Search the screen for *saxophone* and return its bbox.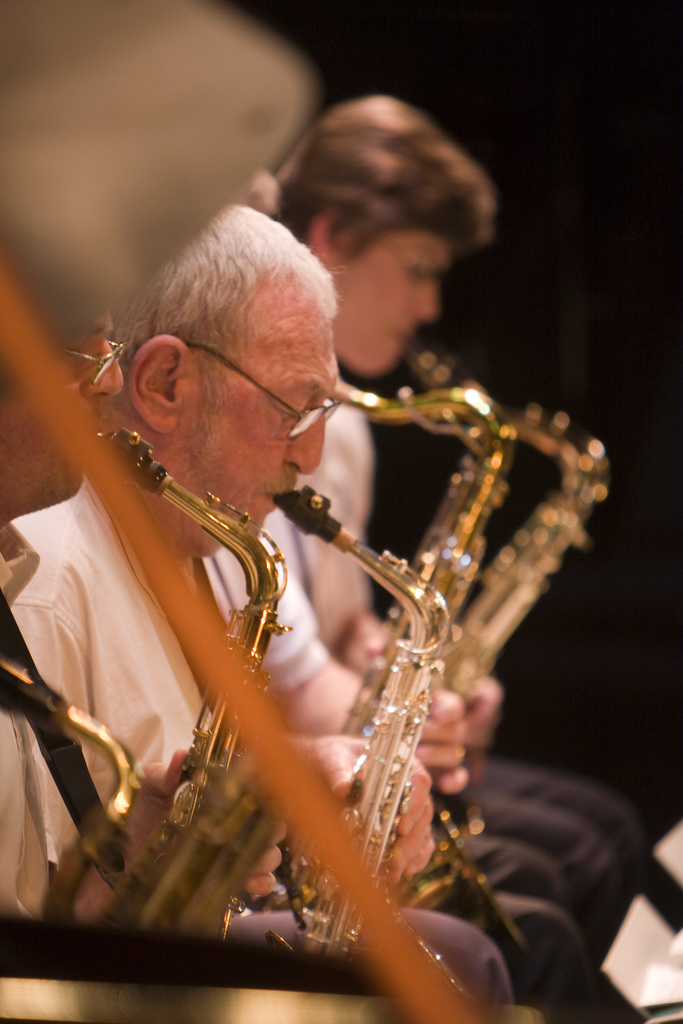
Found: 268 483 454 963.
